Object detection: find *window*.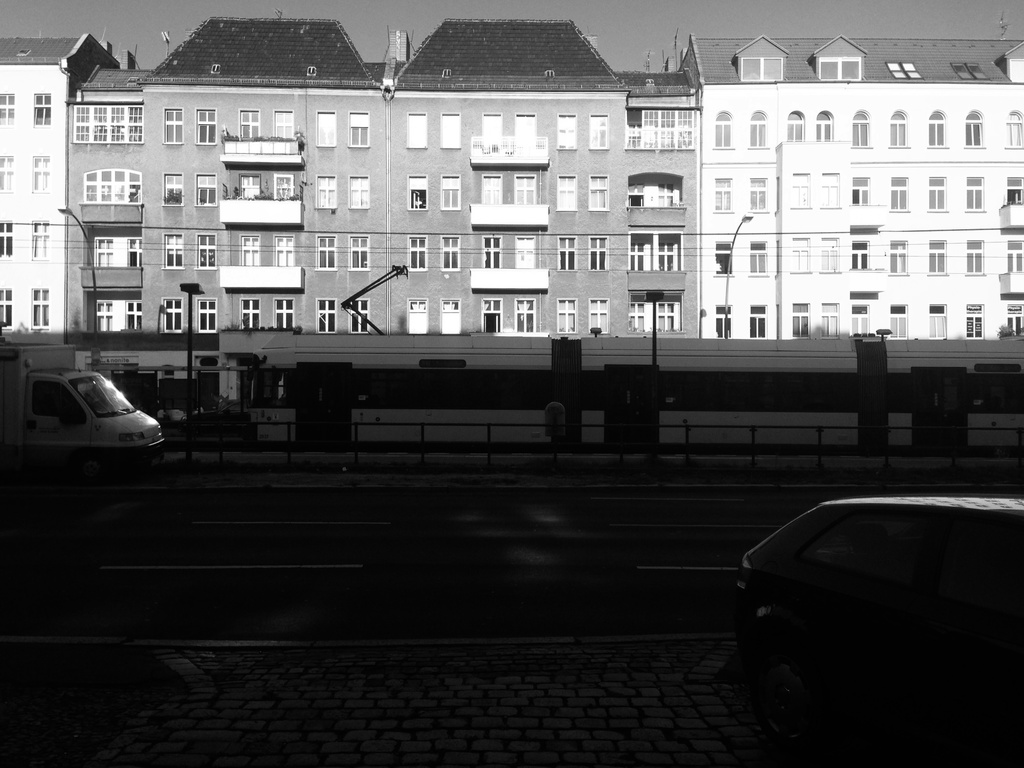
(0,93,14,129).
